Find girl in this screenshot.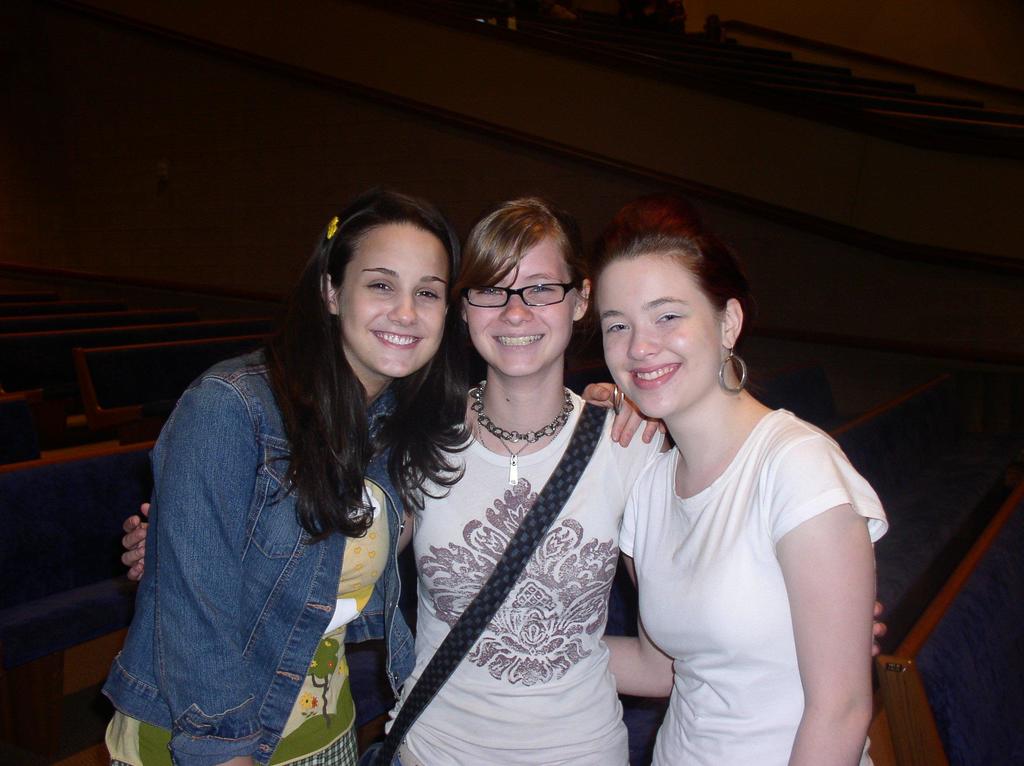
The bounding box for girl is <bbox>95, 206, 484, 765</bbox>.
